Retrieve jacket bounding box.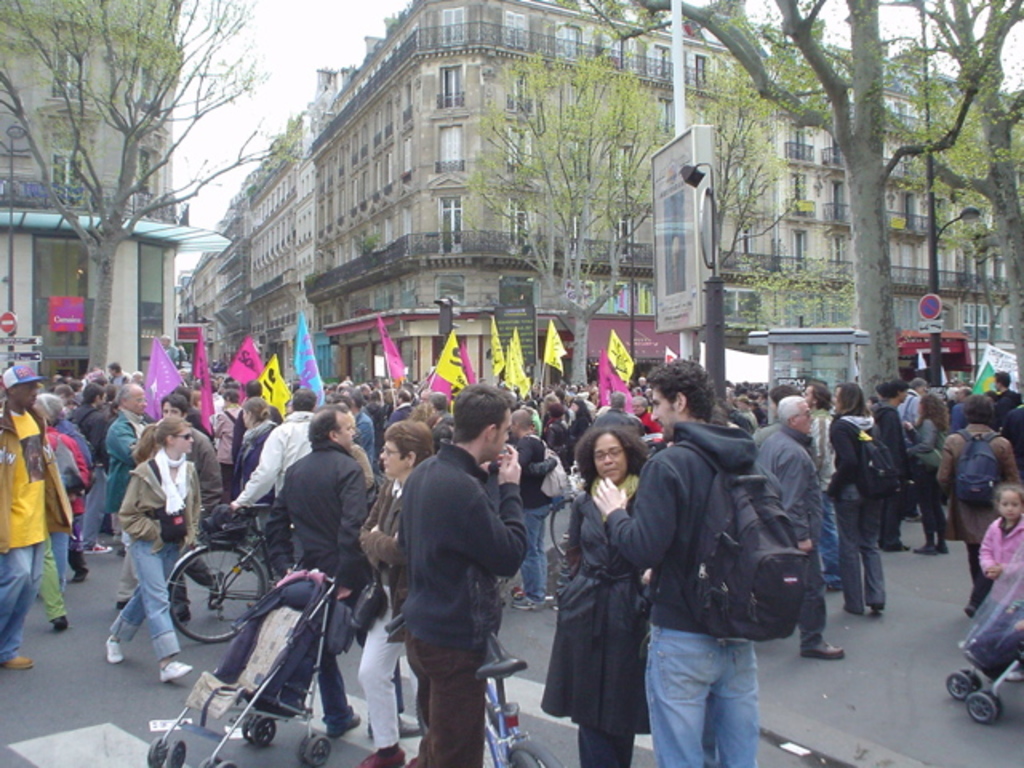
Bounding box: locate(835, 416, 880, 498).
